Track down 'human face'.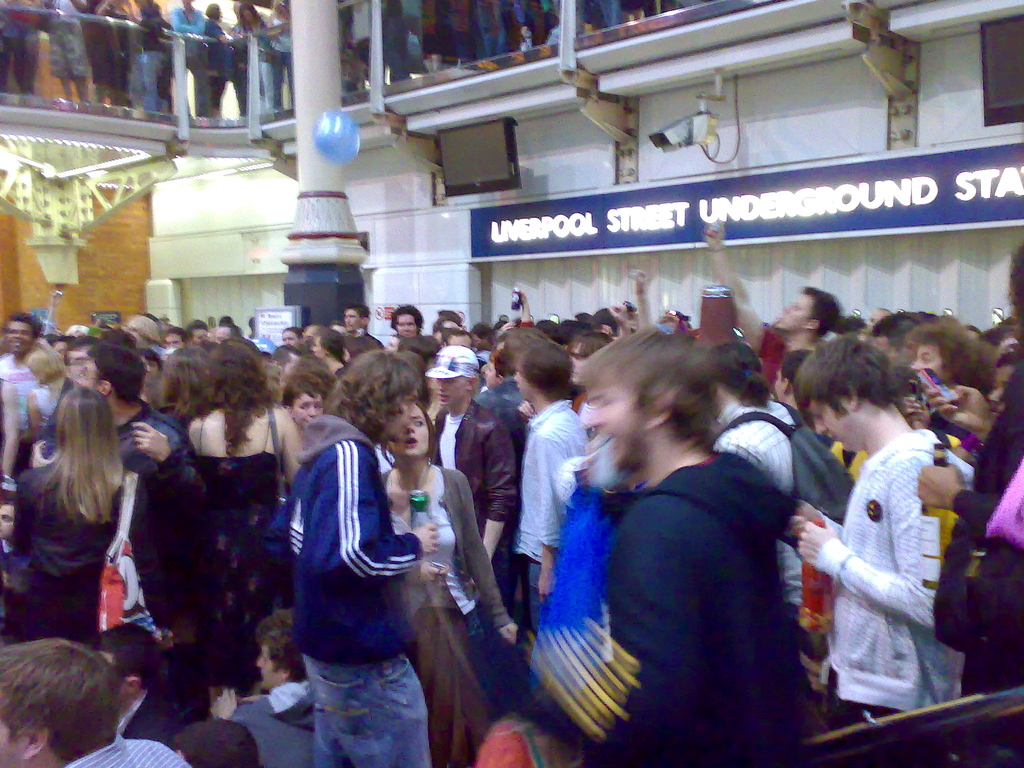
Tracked to detection(163, 321, 232, 346).
